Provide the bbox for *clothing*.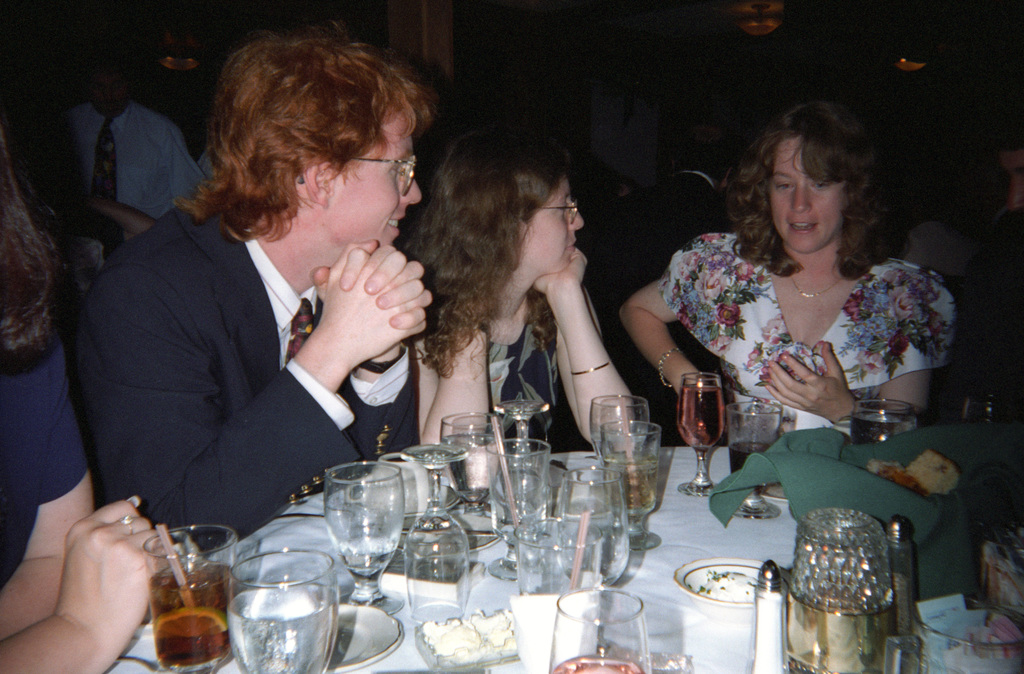
33,98,208,303.
